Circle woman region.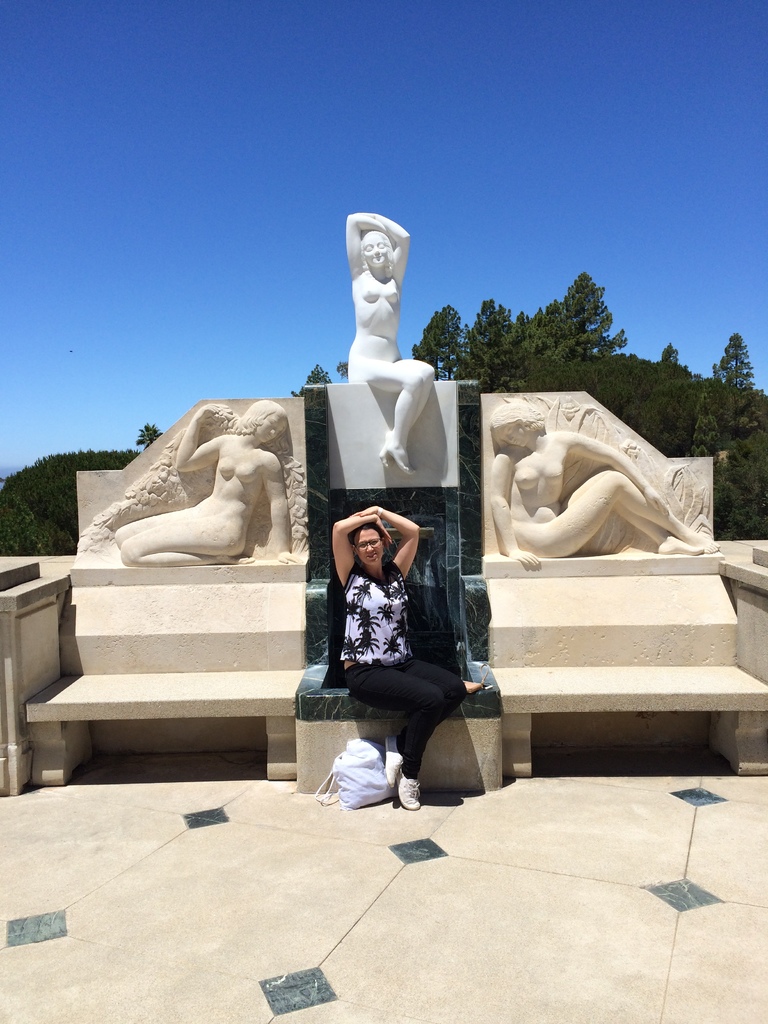
Region: bbox=[483, 395, 721, 568].
